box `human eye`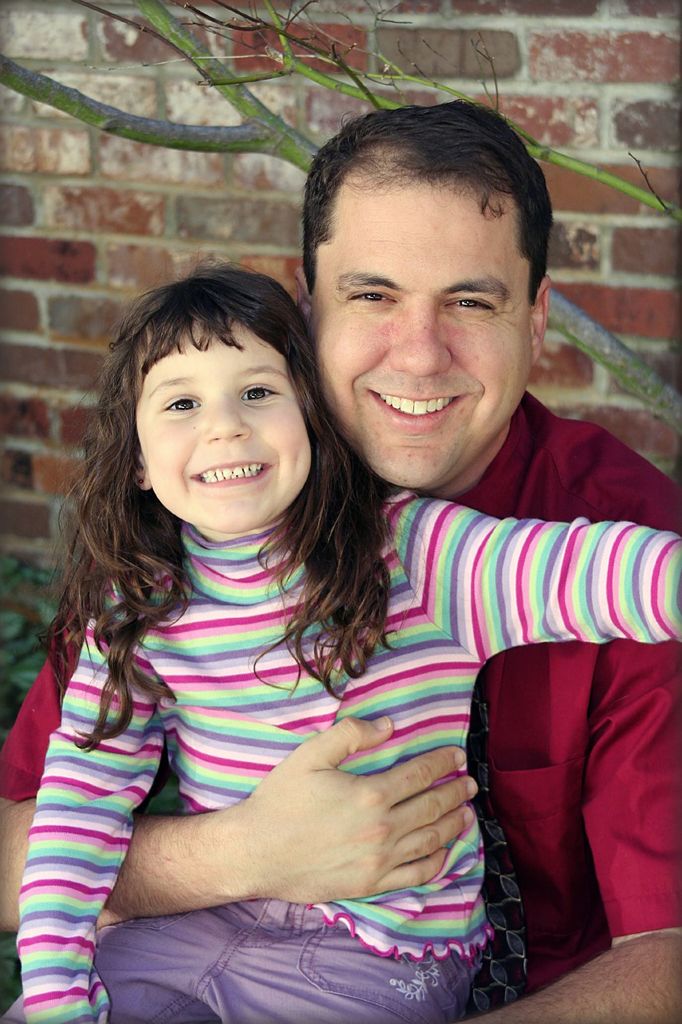
441/296/497/316
